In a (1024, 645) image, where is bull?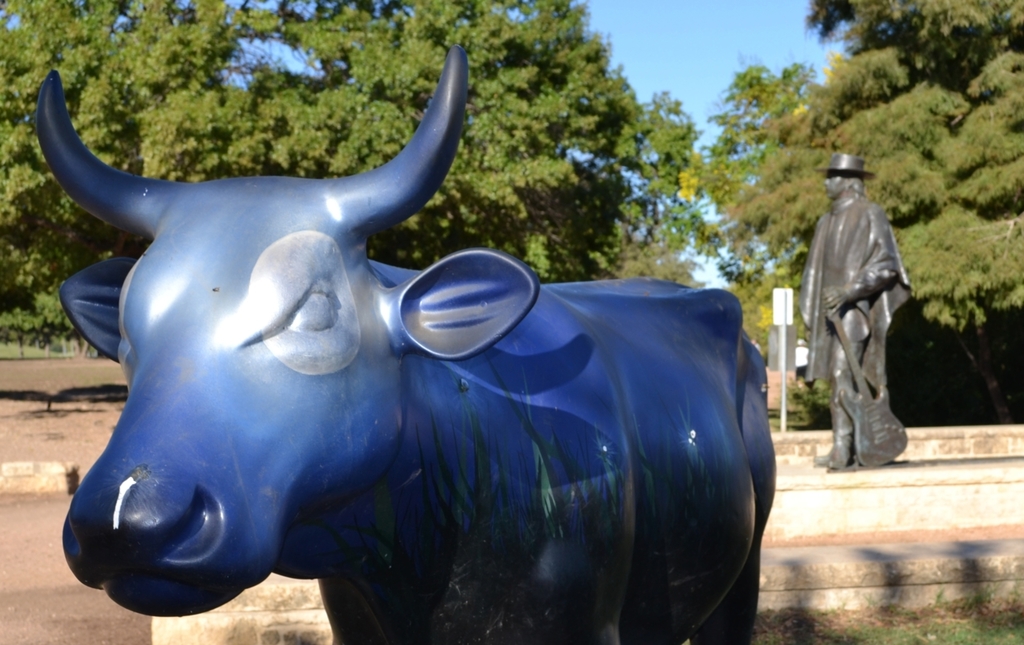
bbox=(31, 42, 778, 644).
